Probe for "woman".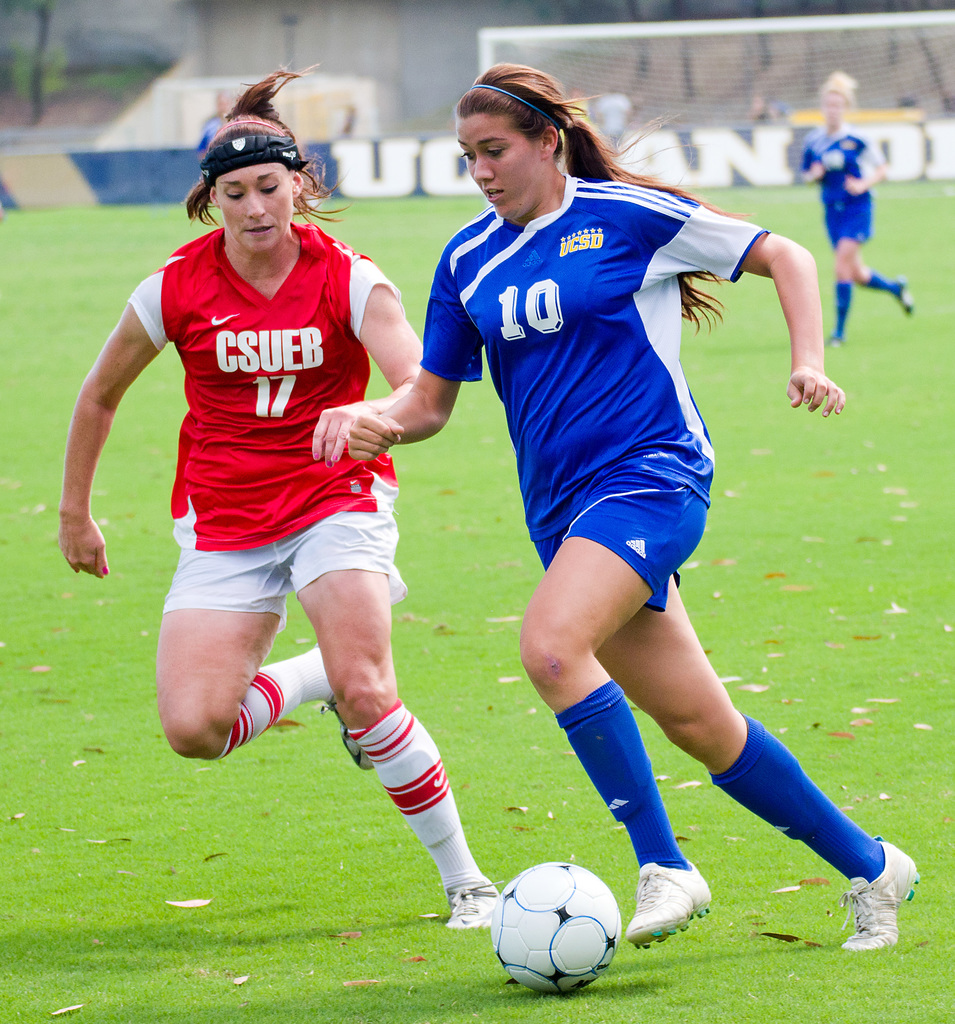
Probe result: (83, 92, 450, 919).
